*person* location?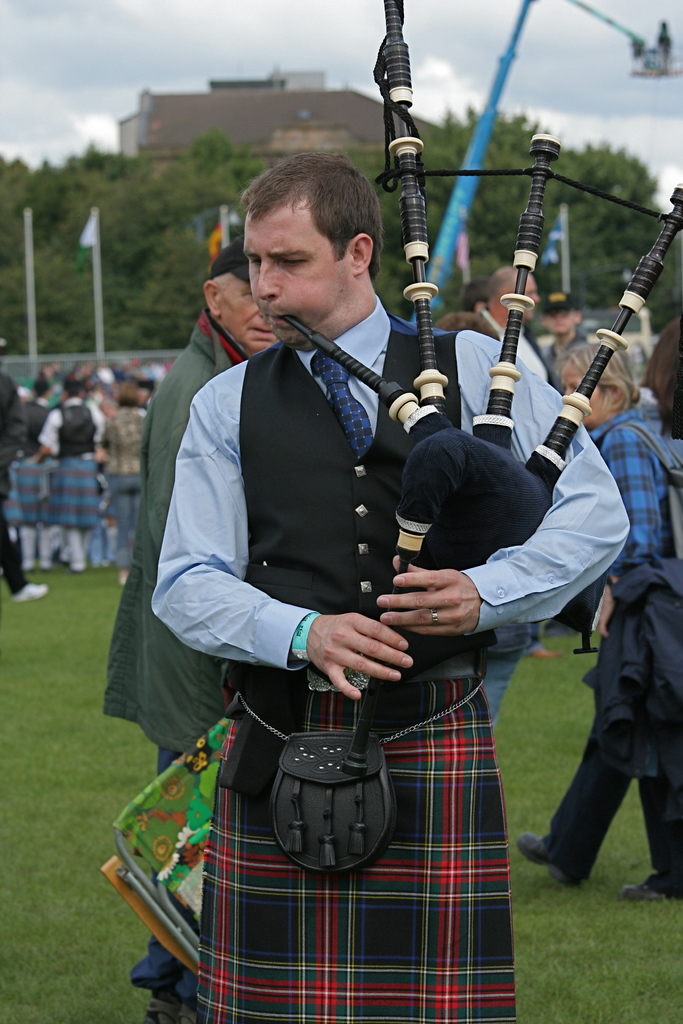
bbox(640, 316, 682, 449)
